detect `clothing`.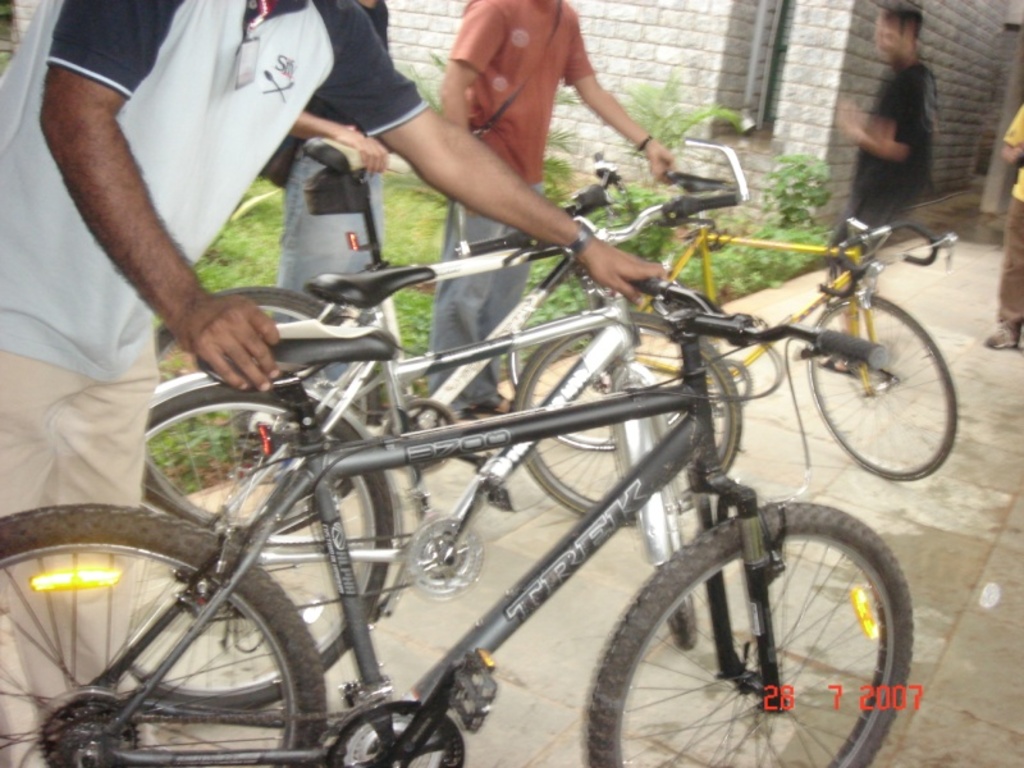
Detected at l=824, t=56, r=946, b=234.
